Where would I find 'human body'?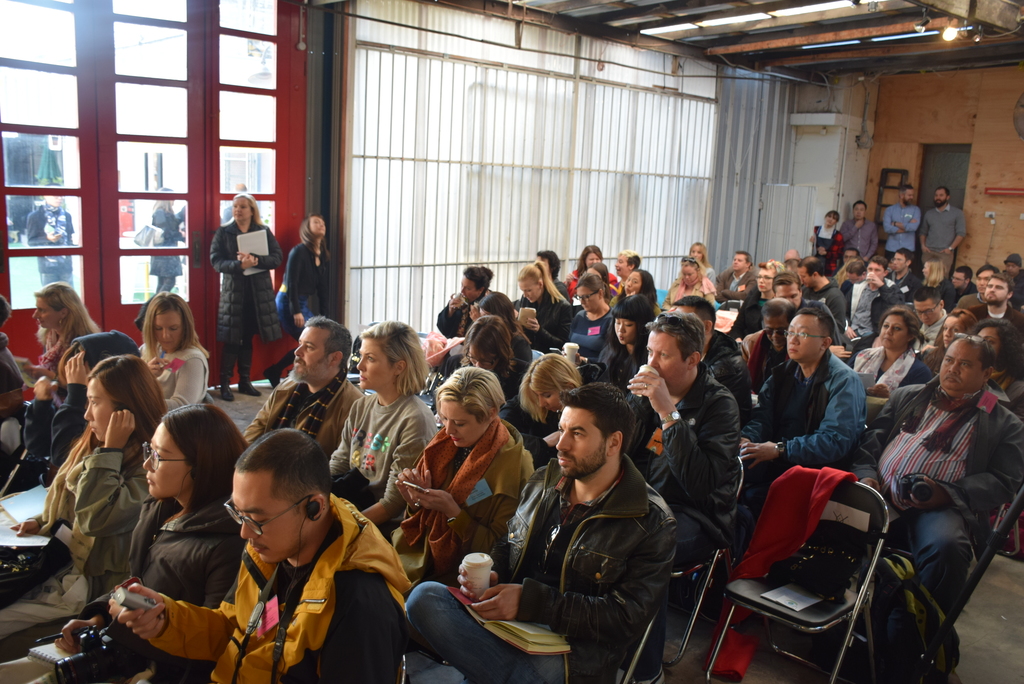
At locate(216, 217, 282, 403).
